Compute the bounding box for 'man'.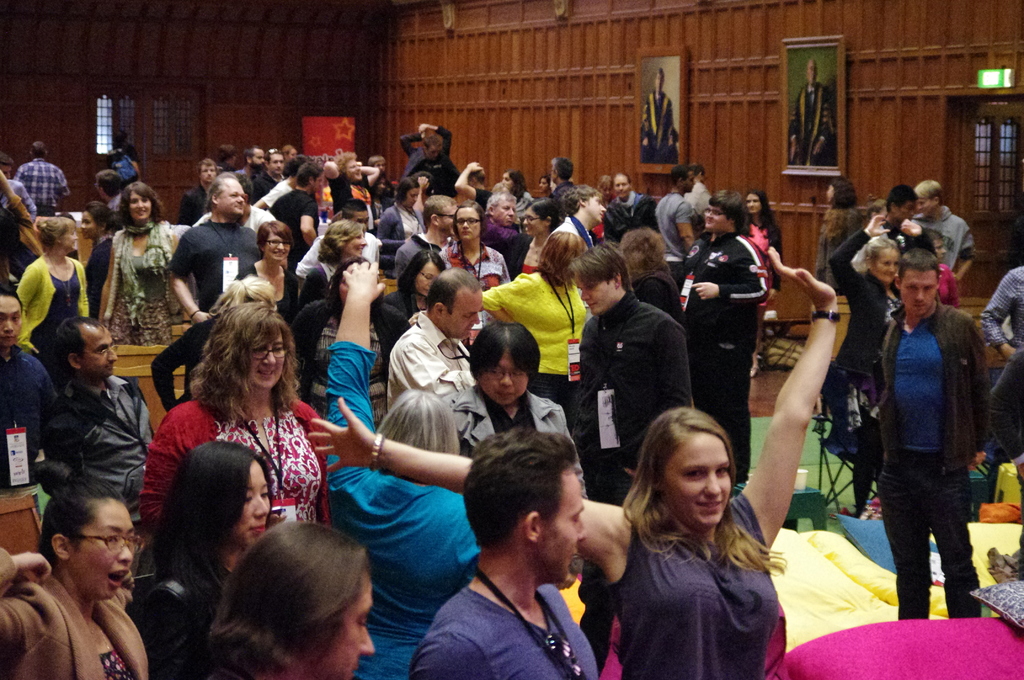
[x1=397, y1=118, x2=460, y2=195].
